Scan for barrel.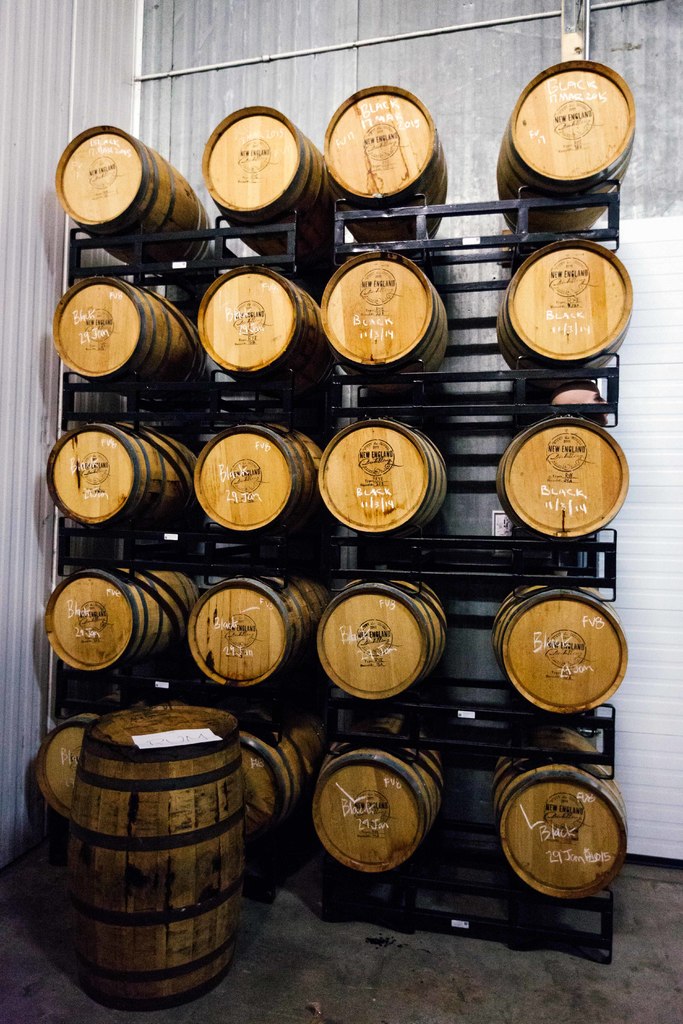
Scan result: select_region(314, 420, 456, 532).
